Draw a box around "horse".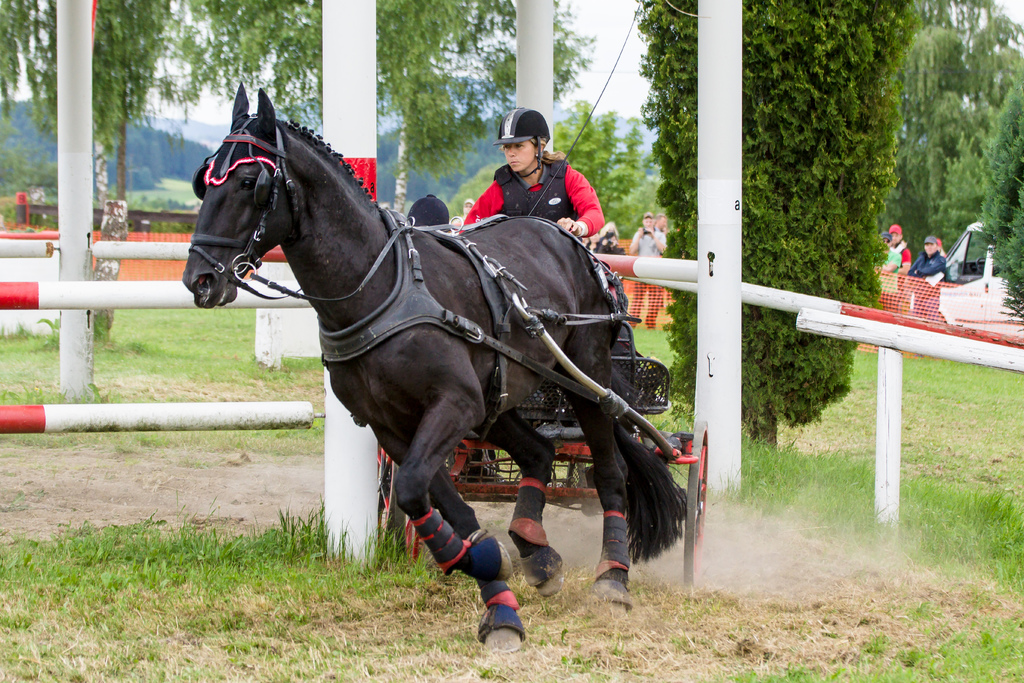
left=179, top=80, right=690, bottom=650.
